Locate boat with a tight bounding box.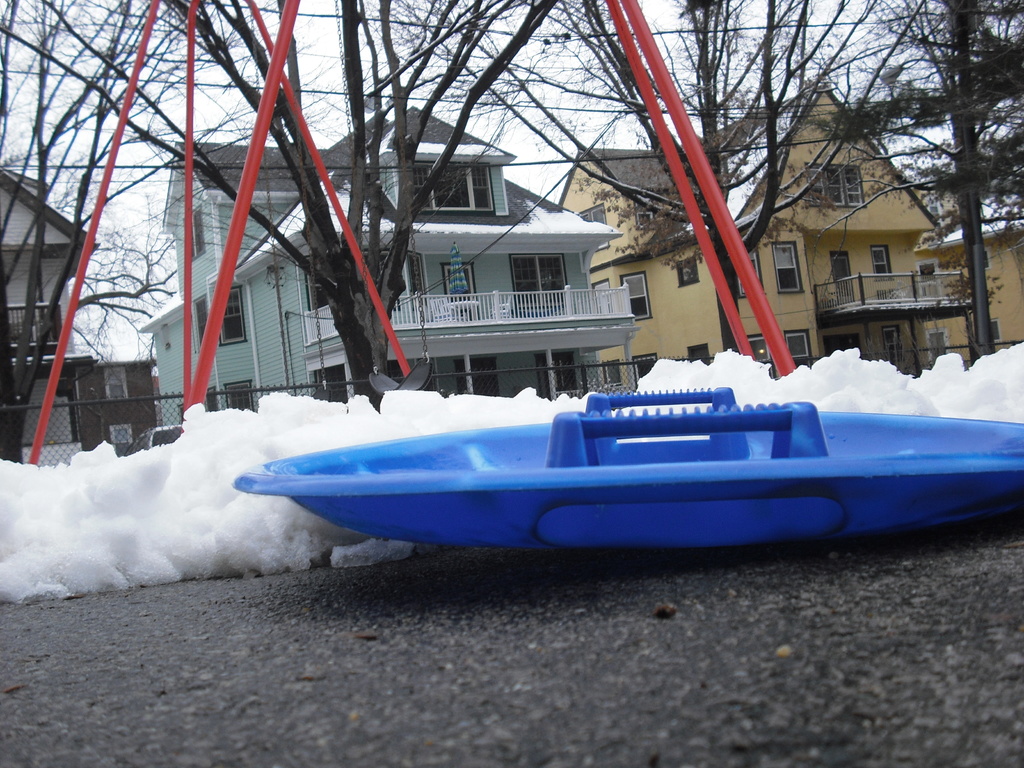
l=230, t=394, r=1023, b=547.
